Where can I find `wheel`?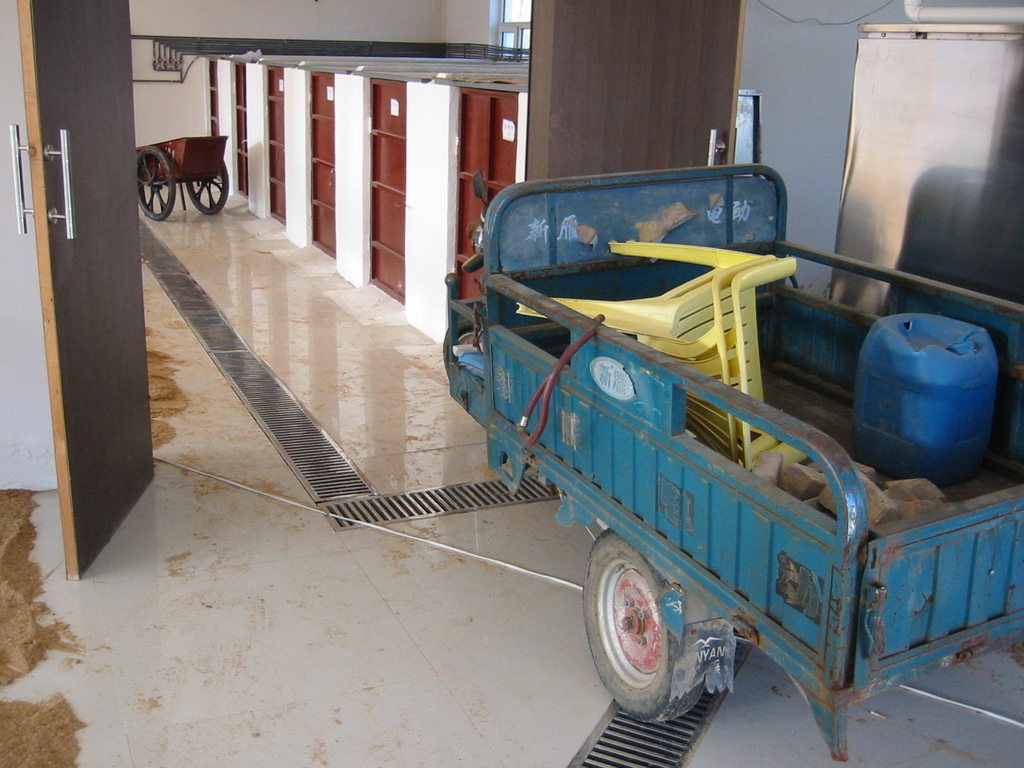
You can find it at region(132, 143, 177, 221).
